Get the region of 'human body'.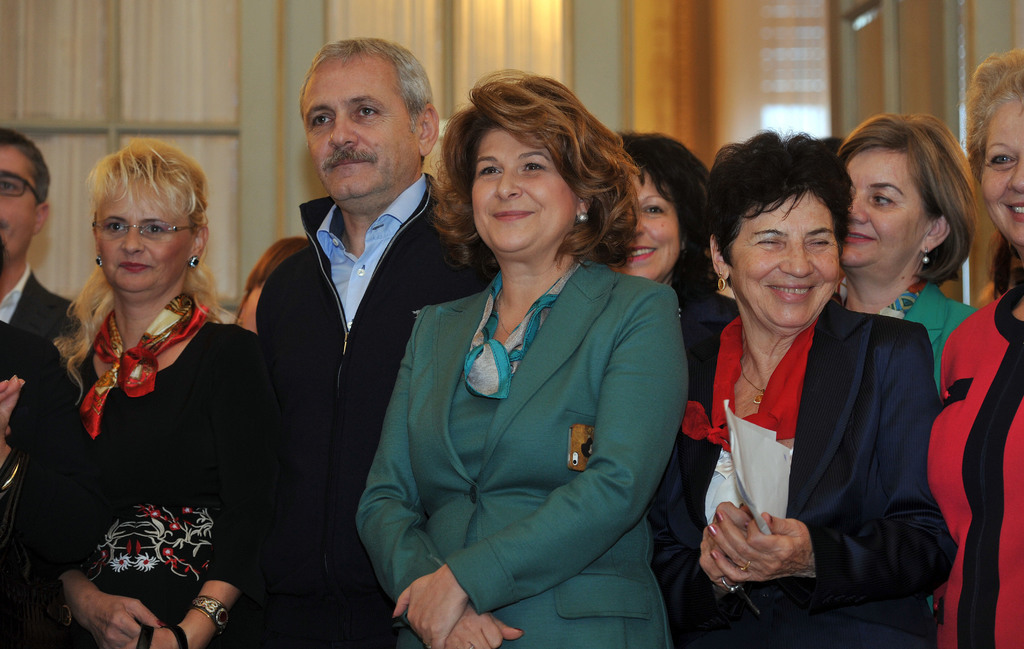
x1=655 y1=128 x2=947 y2=641.
